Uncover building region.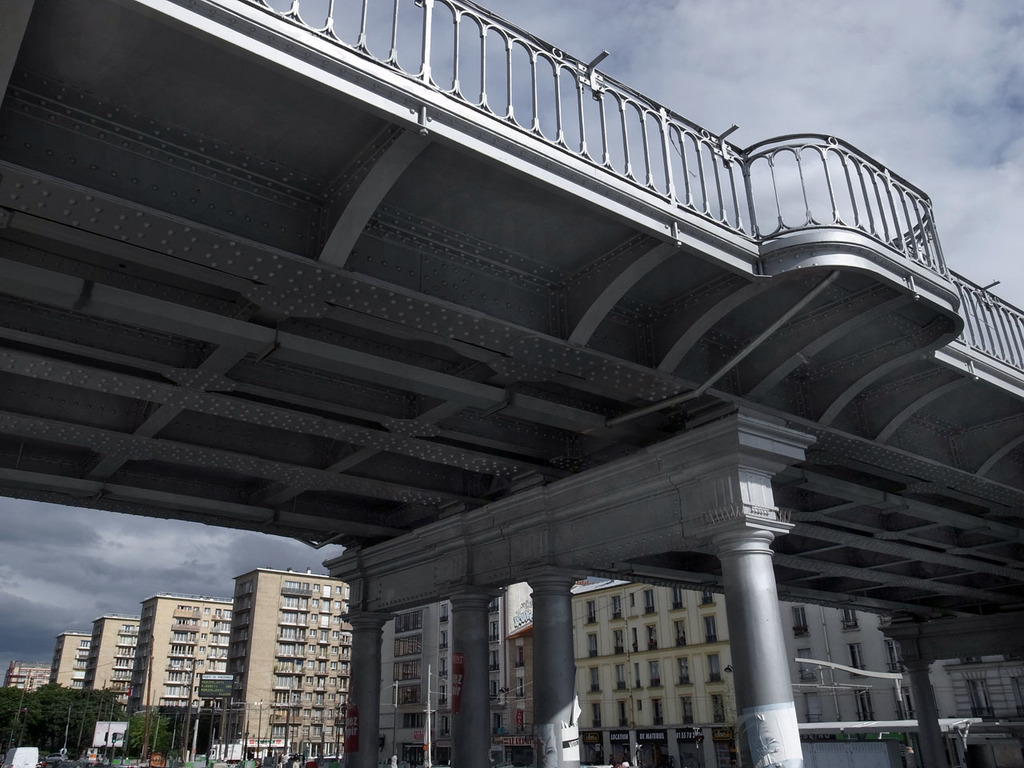
Uncovered: 508:618:534:767.
